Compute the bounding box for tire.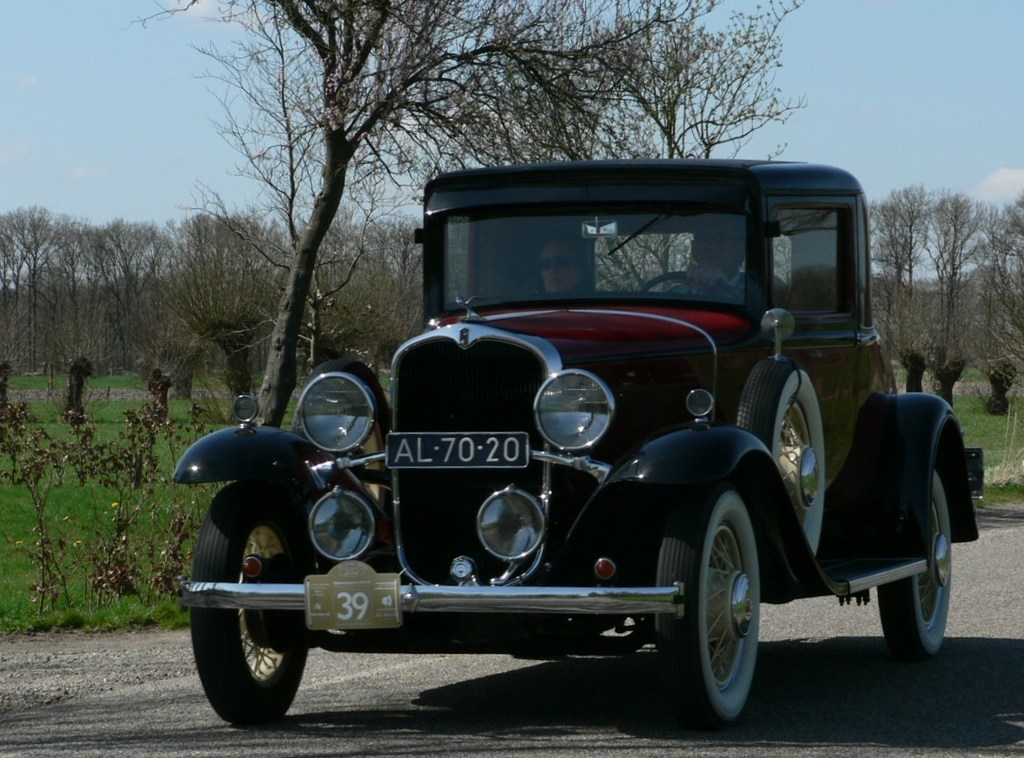
box(648, 481, 766, 731).
